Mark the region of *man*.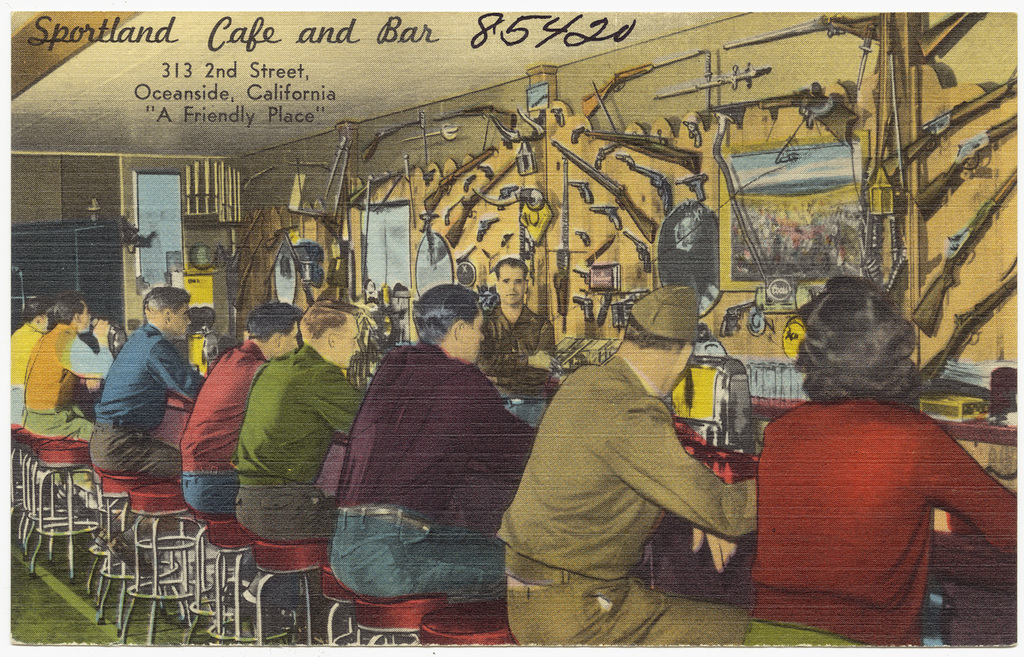
Region: box=[27, 297, 142, 456].
